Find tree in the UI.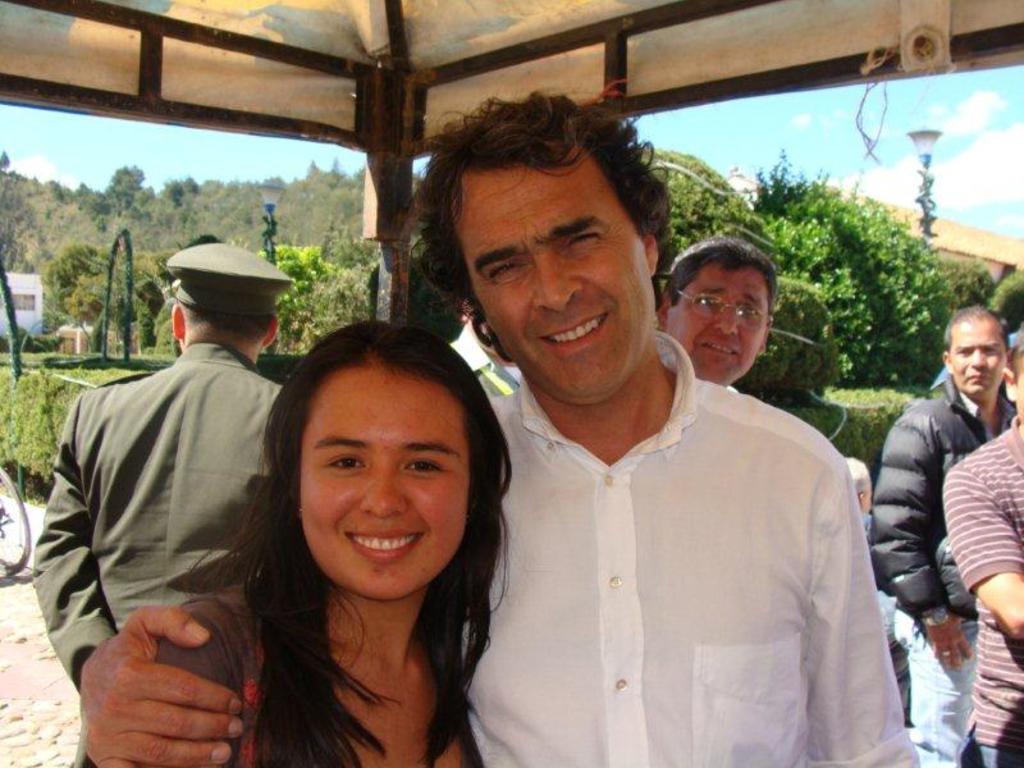
UI element at box(269, 248, 372, 349).
